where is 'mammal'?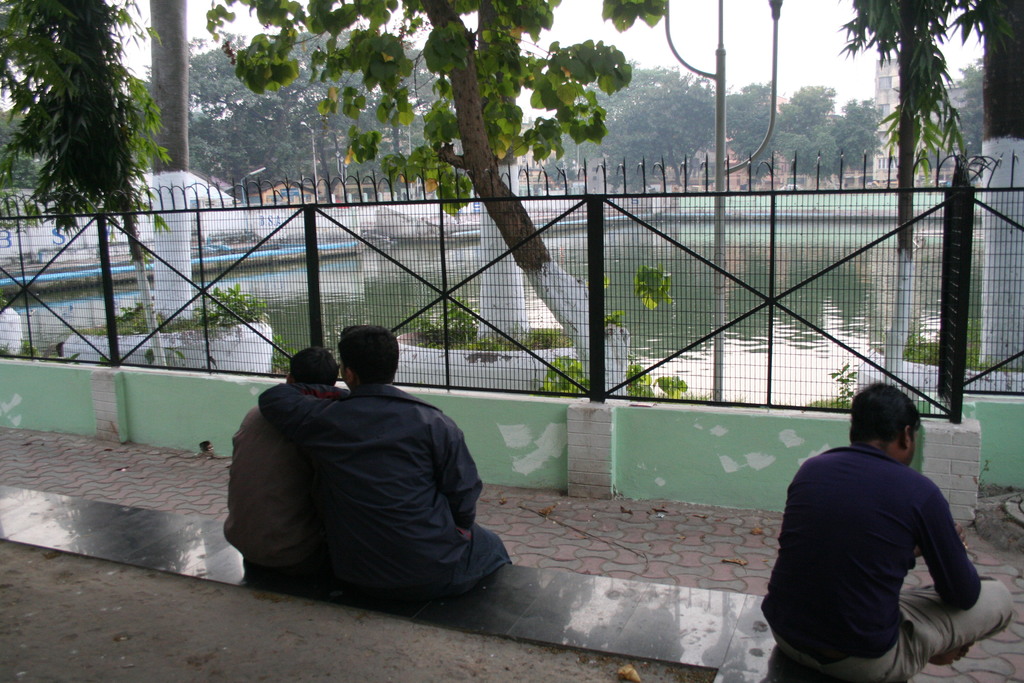
(x1=770, y1=399, x2=1004, y2=664).
